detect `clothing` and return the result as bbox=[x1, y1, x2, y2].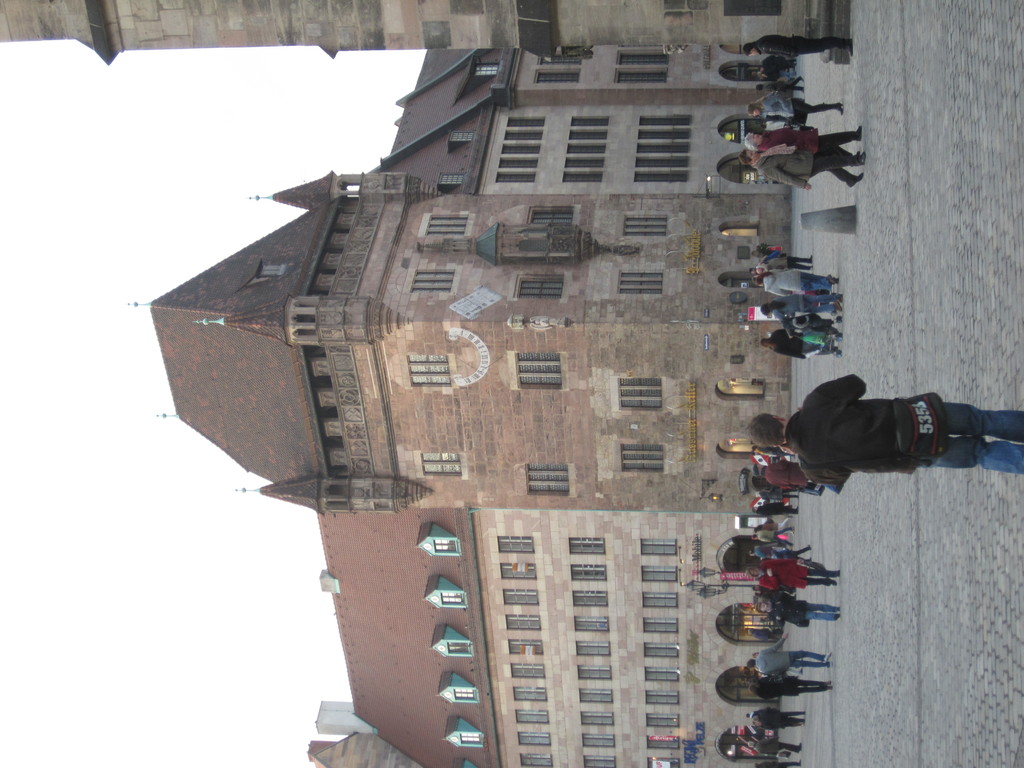
bbox=[769, 126, 815, 151].
